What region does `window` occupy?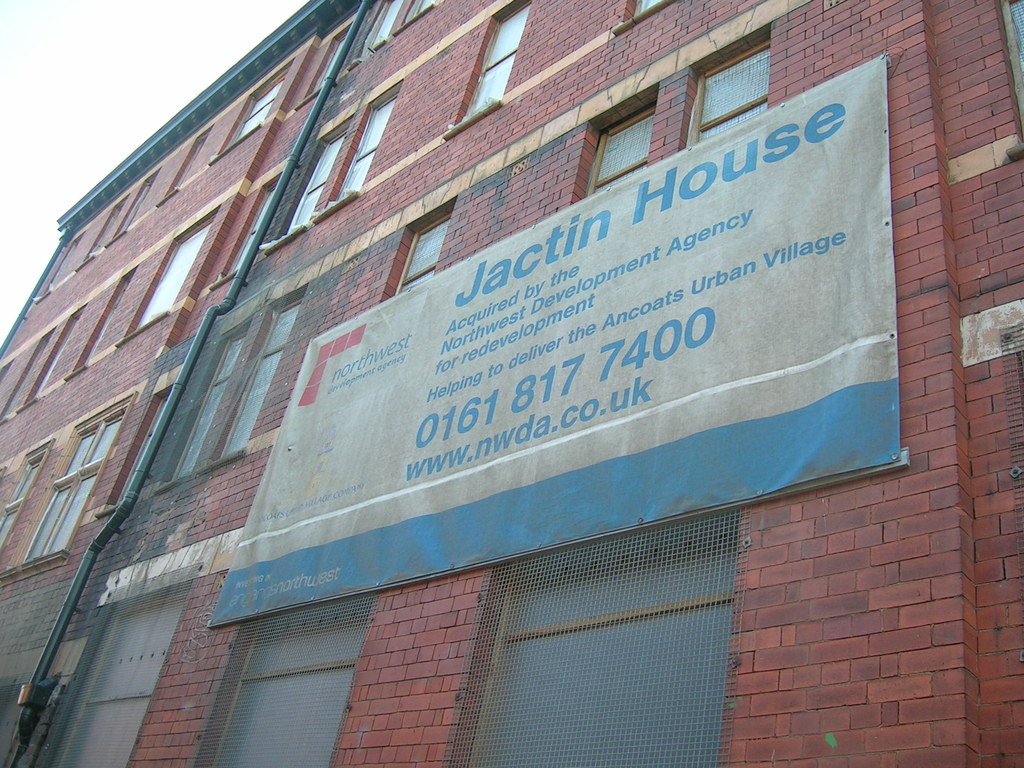
[x1=79, y1=197, x2=127, y2=258].
